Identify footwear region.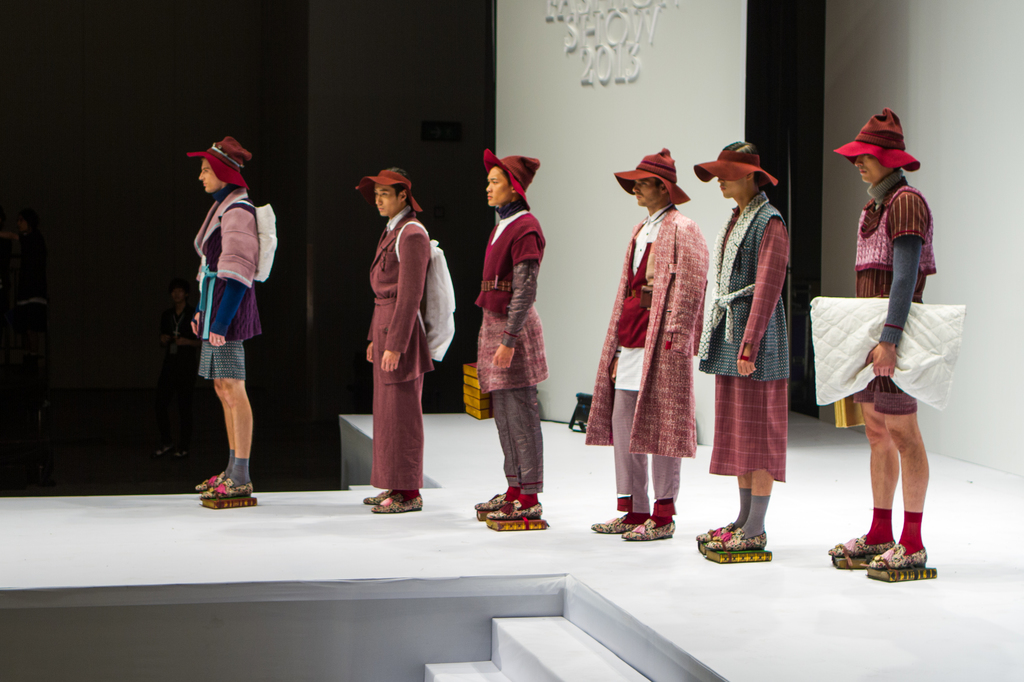
Region: l=372, t=497, r=430, b=514.
